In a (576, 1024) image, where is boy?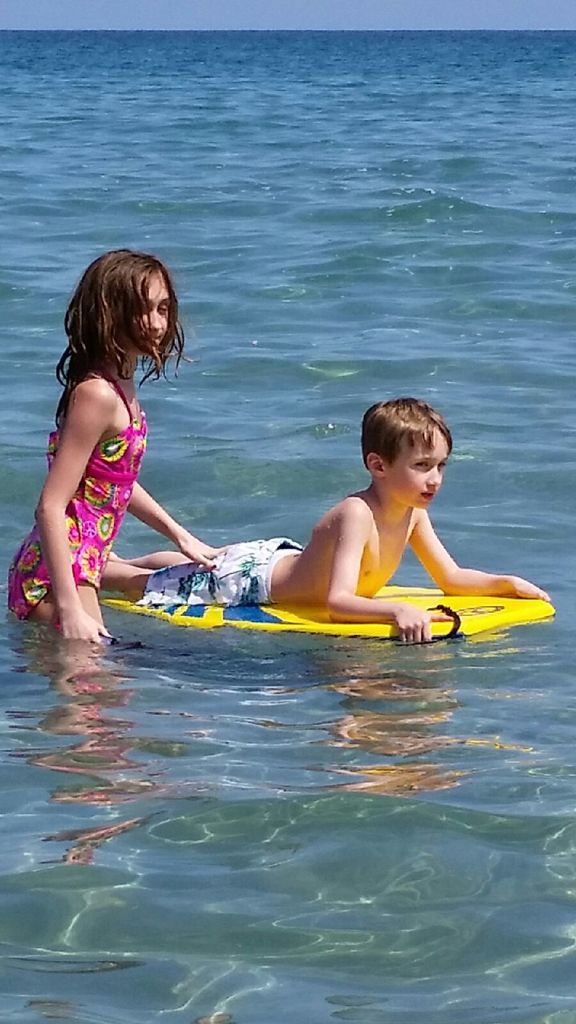
[x1=146, y1=404, x2=519, y2=637].
